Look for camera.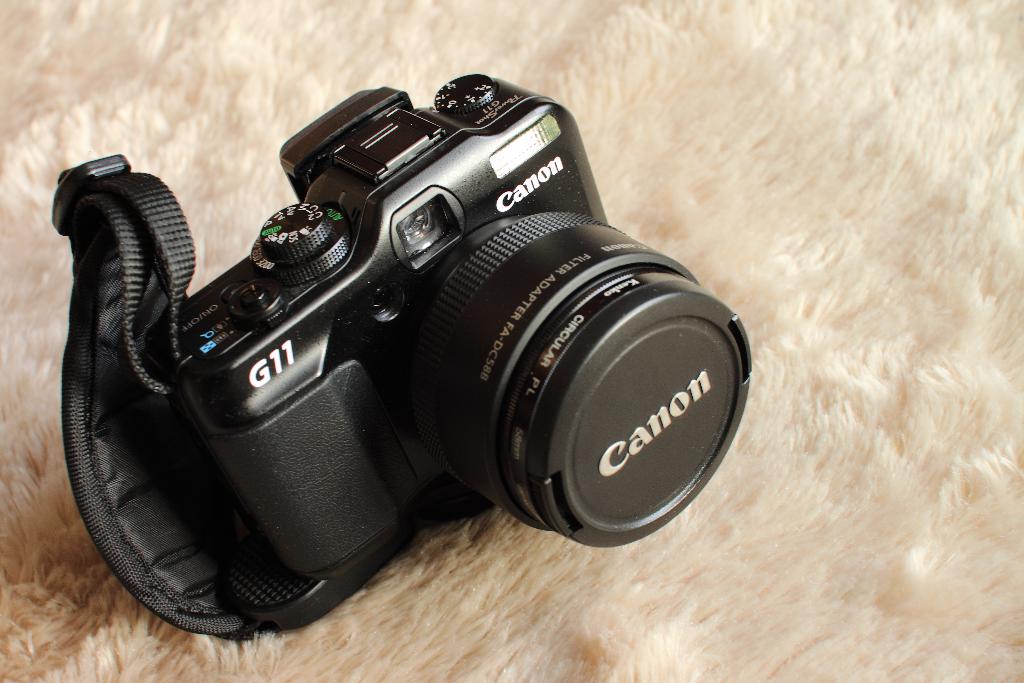
Found: box(158, 58, 755, 557).
